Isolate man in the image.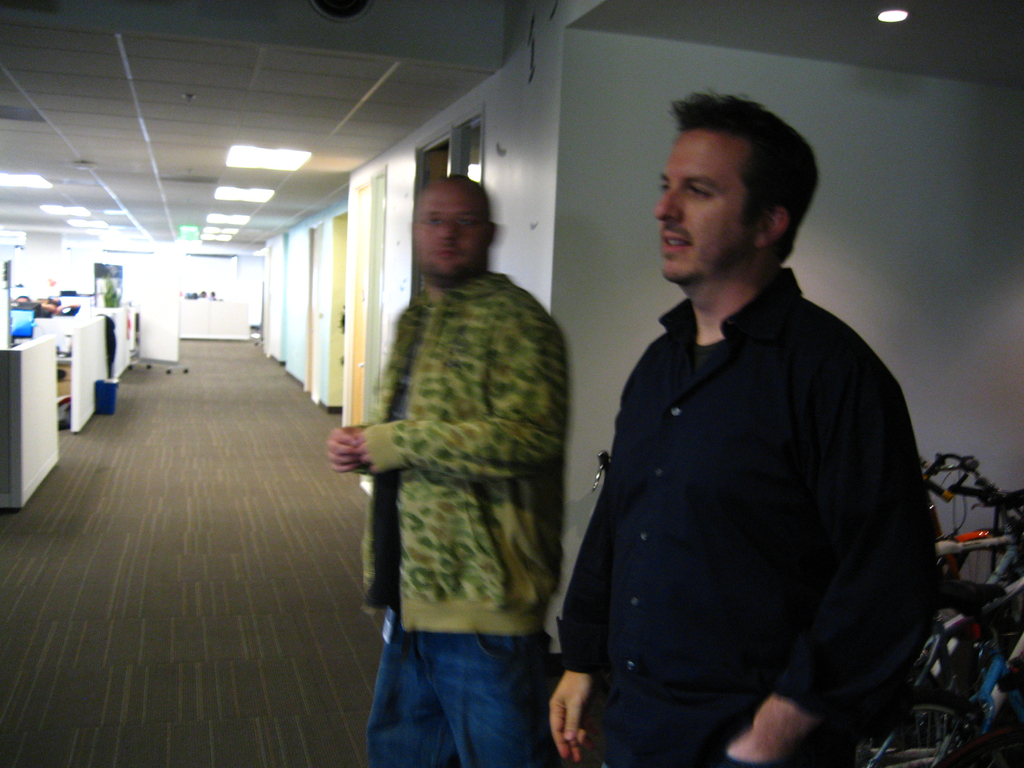
Isolated region: box=[556, 83, 938, 751].
